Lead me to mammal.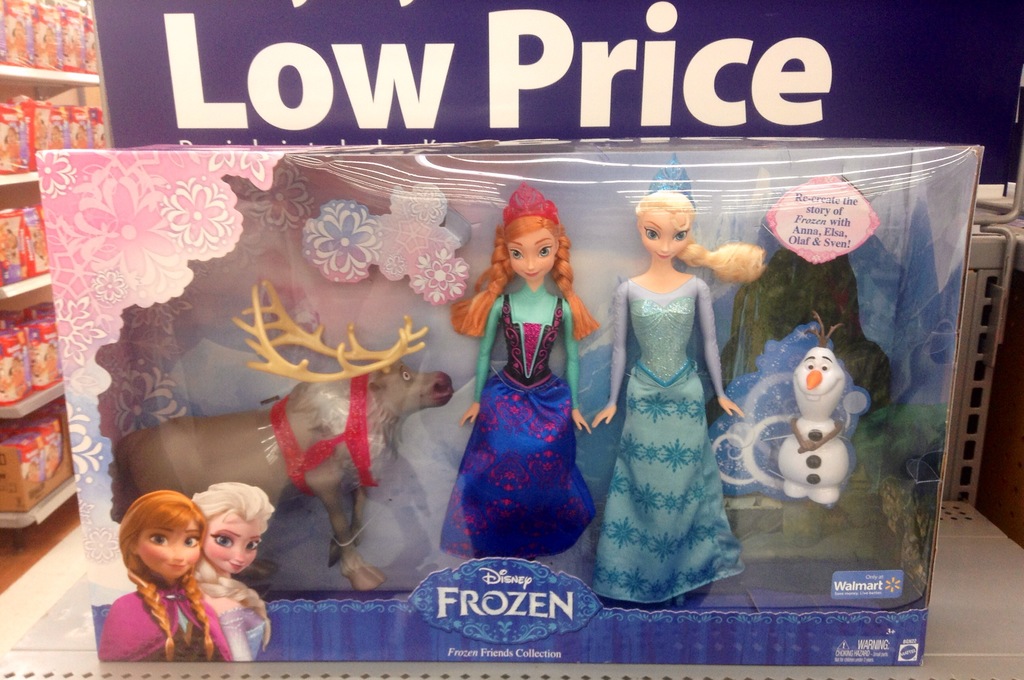
Lead to 74, 128, 87, 148.
